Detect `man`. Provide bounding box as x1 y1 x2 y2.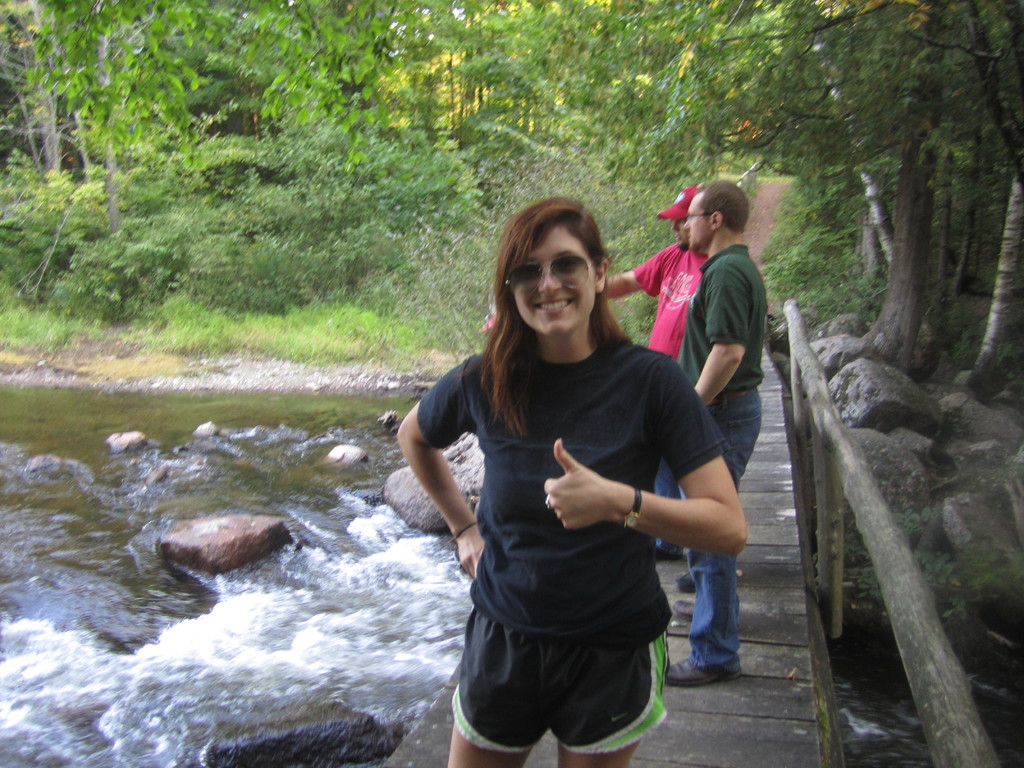
473 179 707 561.
